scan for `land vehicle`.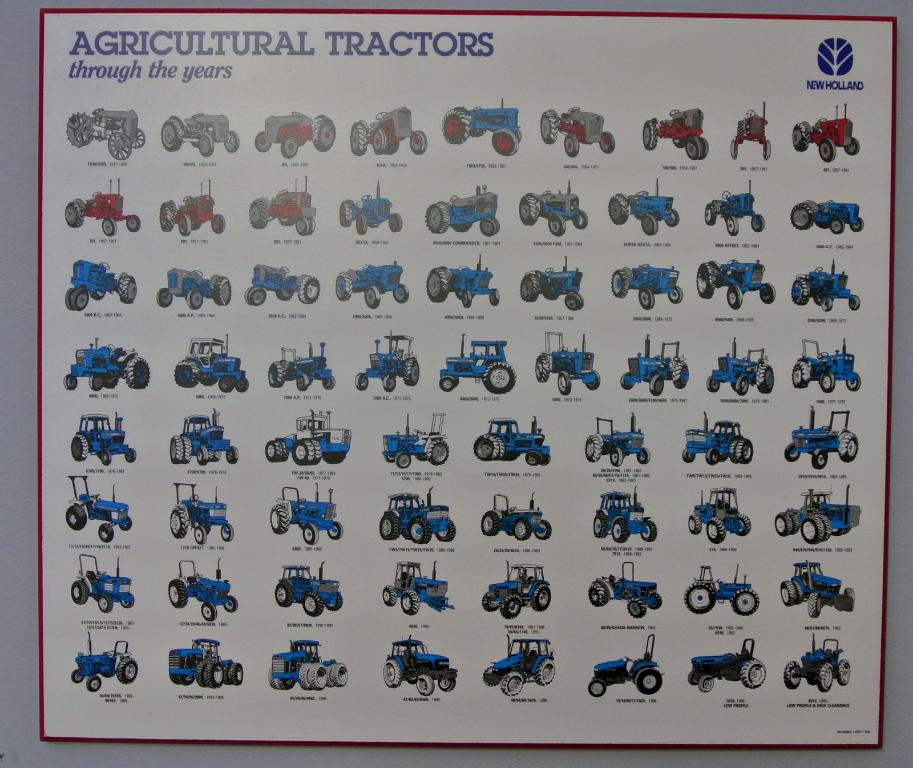
Scan result: locate(791, 256, 860, 310).
